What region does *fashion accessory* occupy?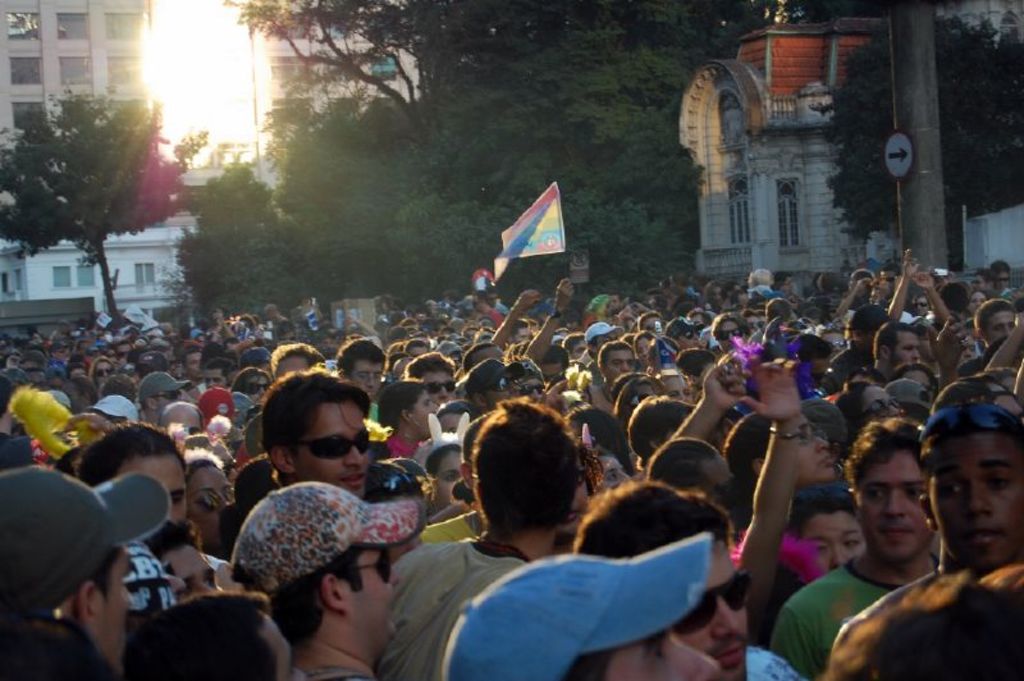
440, 526, 710, 680.
